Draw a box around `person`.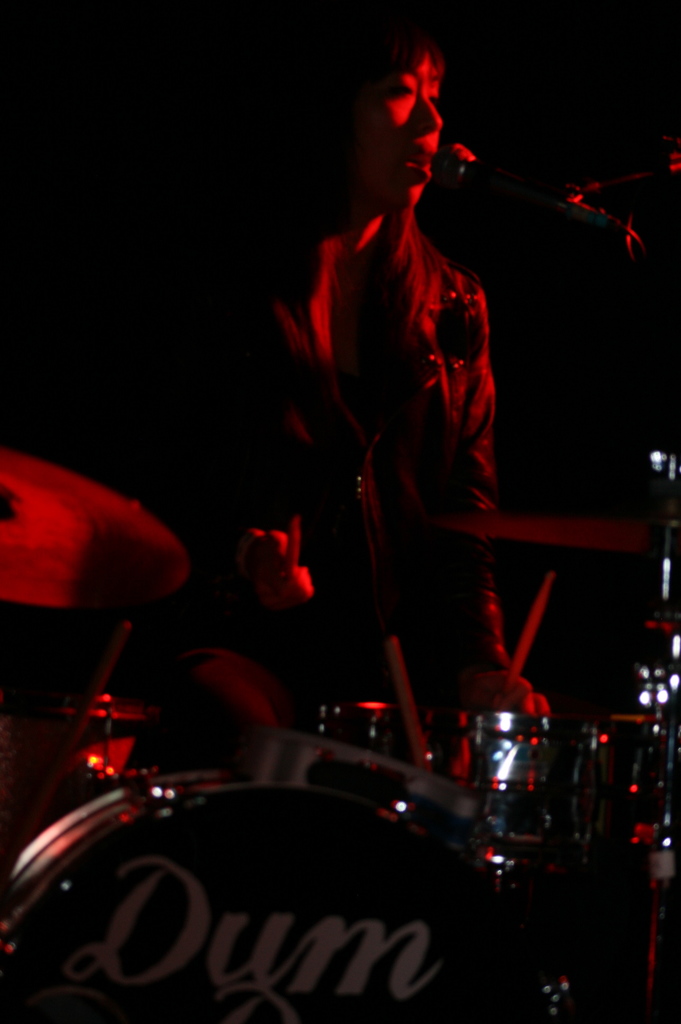
252, 19, 558, 806.
